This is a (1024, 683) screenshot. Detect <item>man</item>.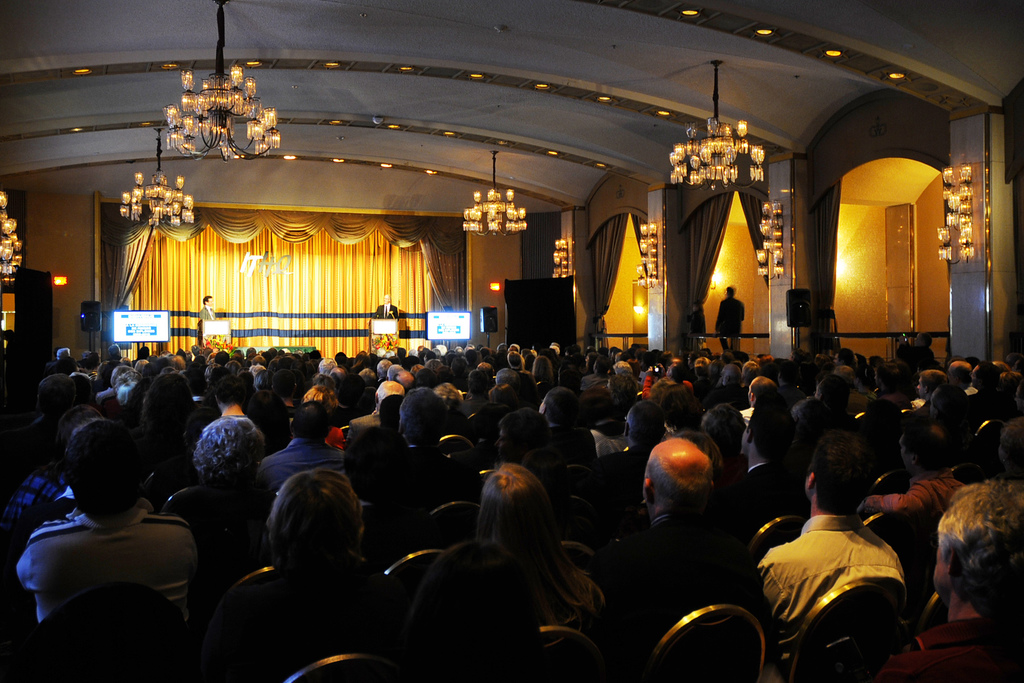
<box>905,371,959,422</box>.
